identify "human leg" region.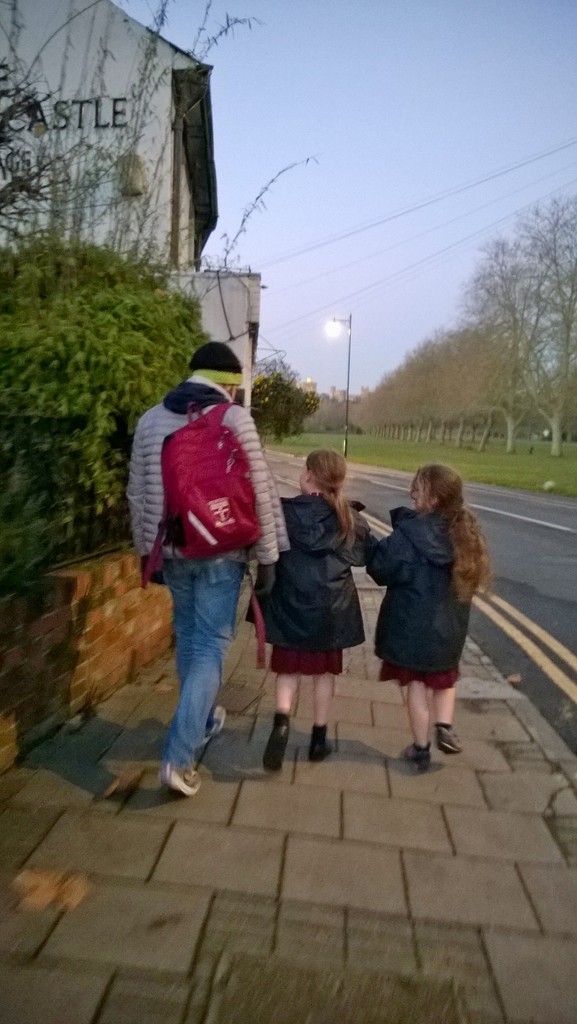
Region: crop(426, 653, 461, 748).
